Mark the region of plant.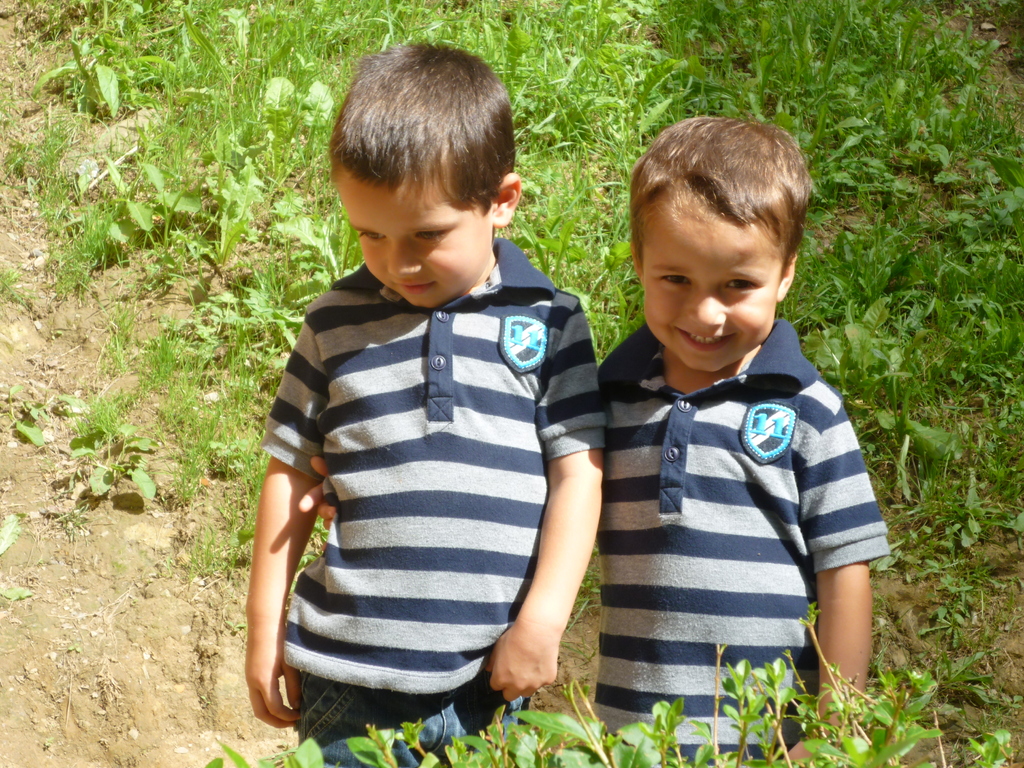
Region: 175, 526, 228, 587.
